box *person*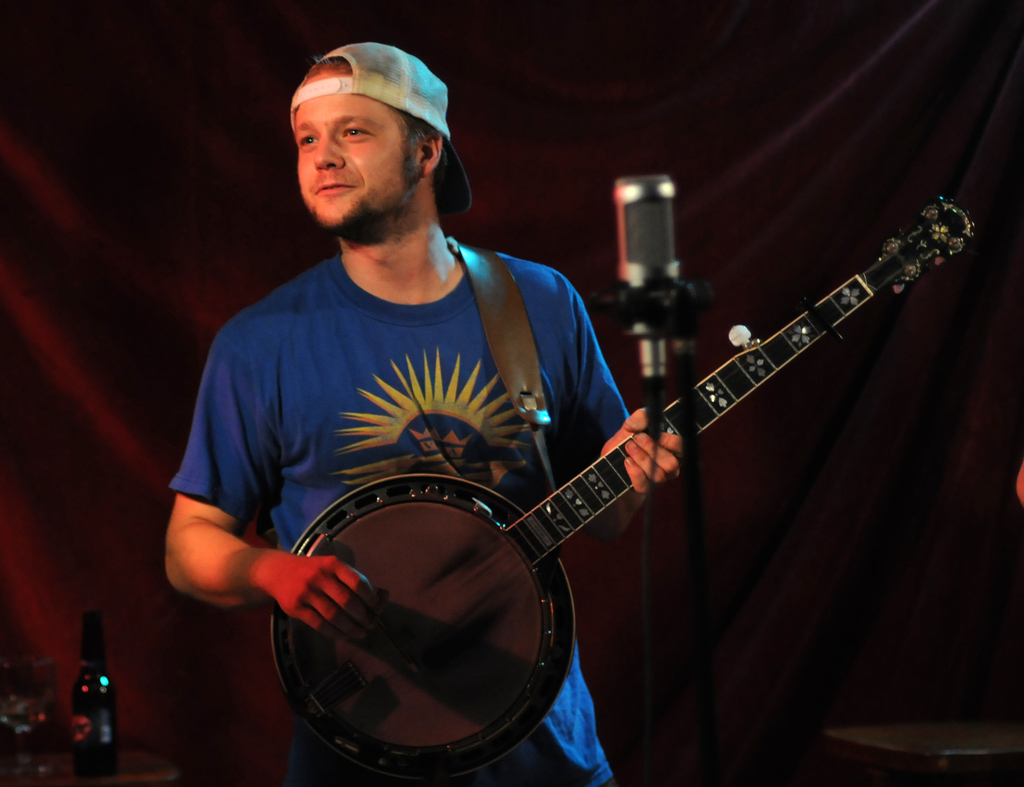
Rect(182, 37, 605, 729)
